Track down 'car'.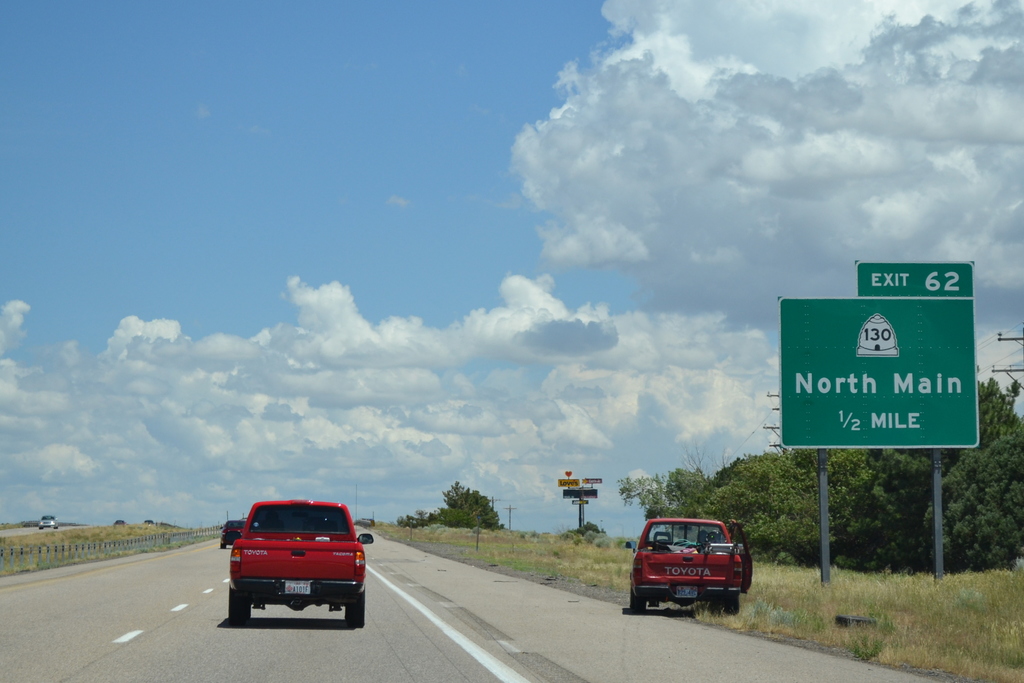
Tracked to bbox=(632, 512, 754, 613).
